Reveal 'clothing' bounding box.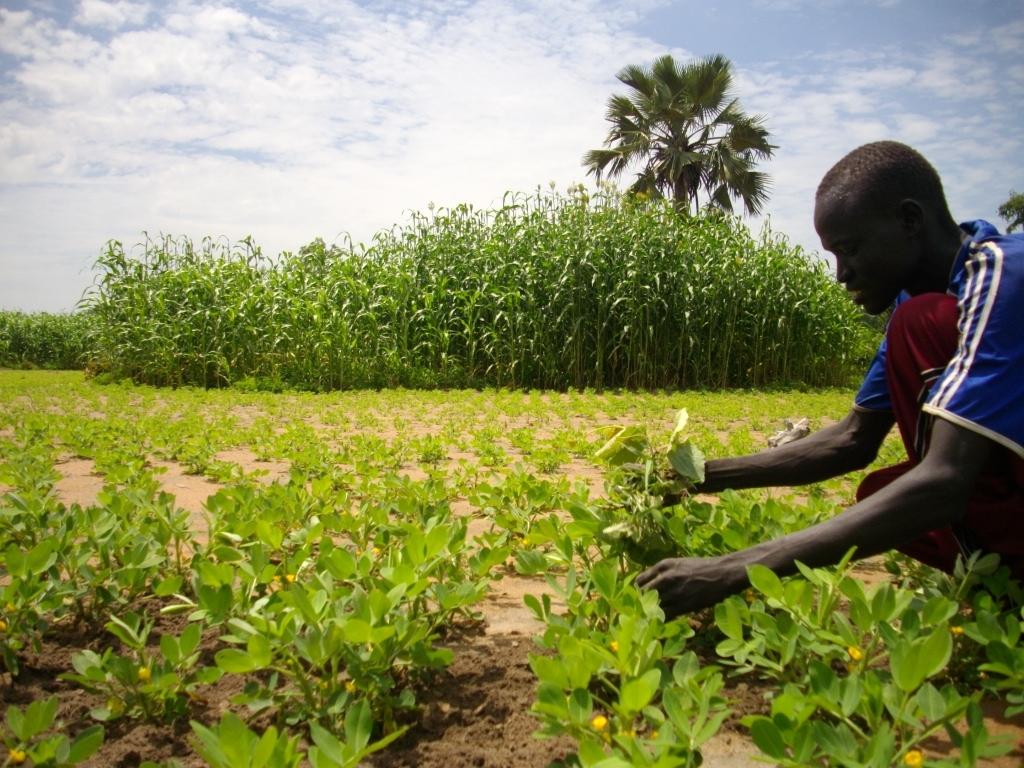
Revealed: rect(771, 212, 1001, 561).
